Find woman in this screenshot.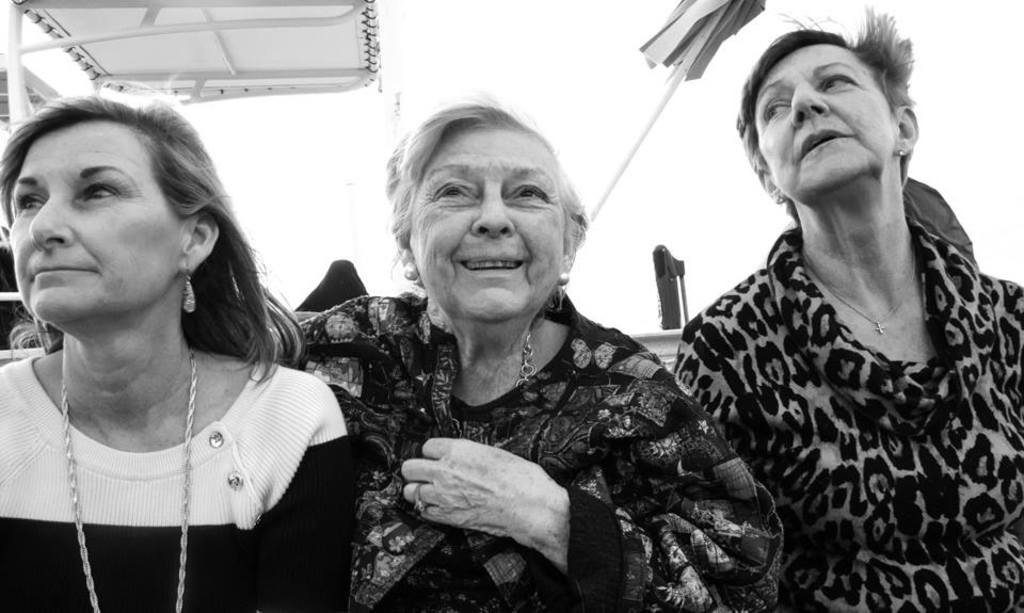
The bounding box for woman is bbox(667, 6, 1023, 612).
